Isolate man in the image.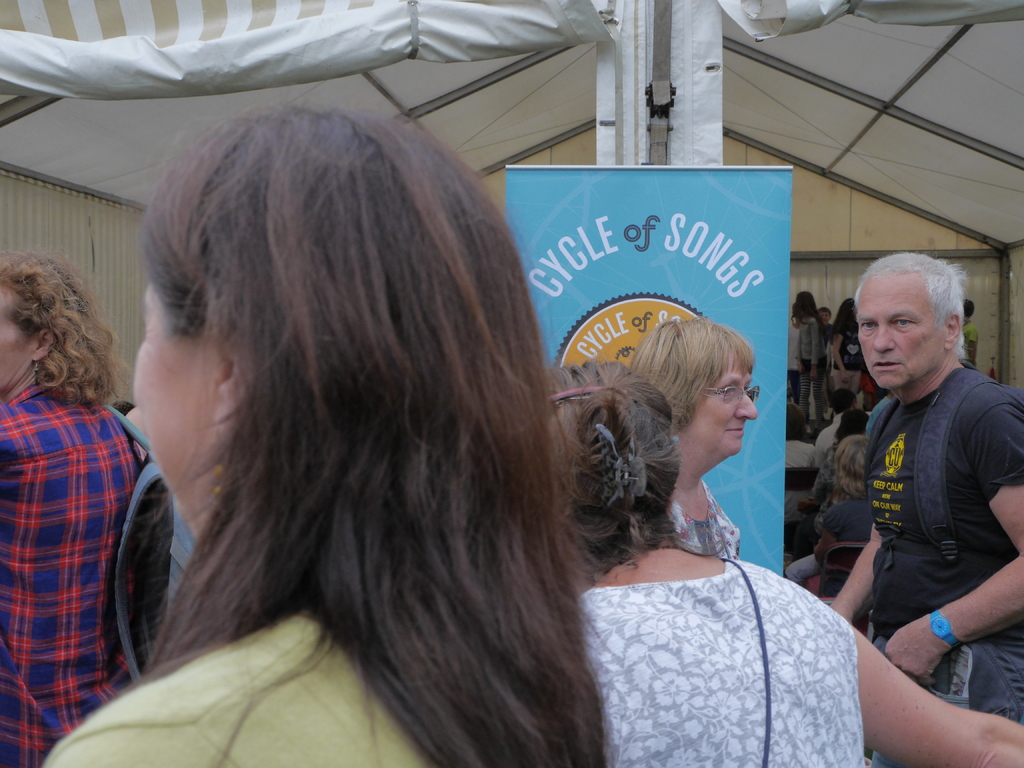
Isolated region: left=796, top=248, right=1023, bottom=689.
